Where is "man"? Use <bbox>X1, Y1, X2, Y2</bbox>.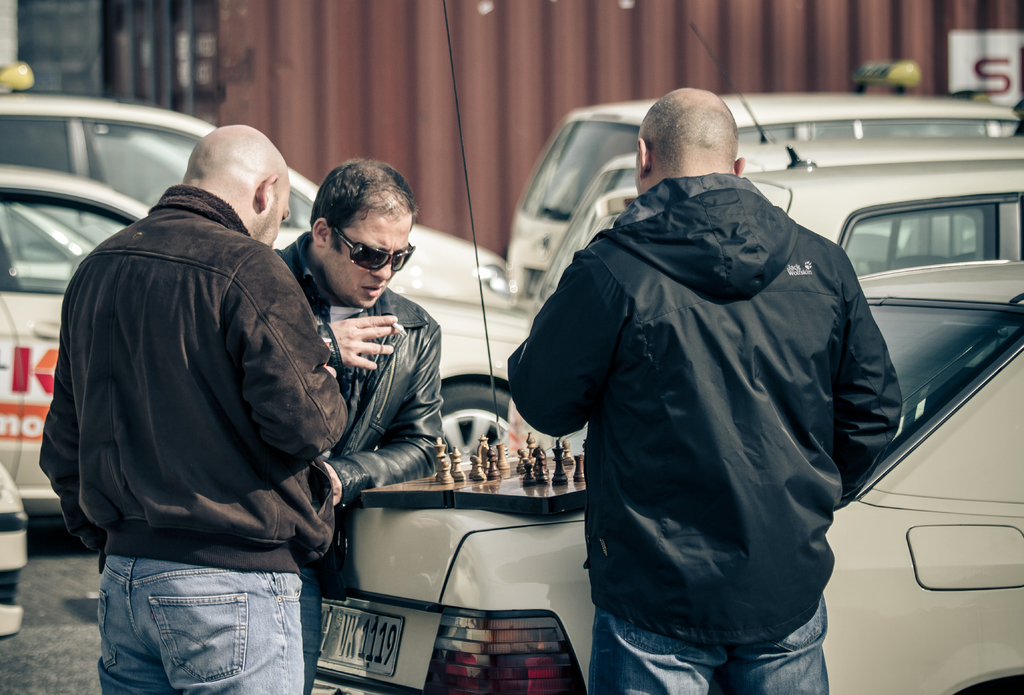
<bbox>508, 84, 902, 694</bbox>.
